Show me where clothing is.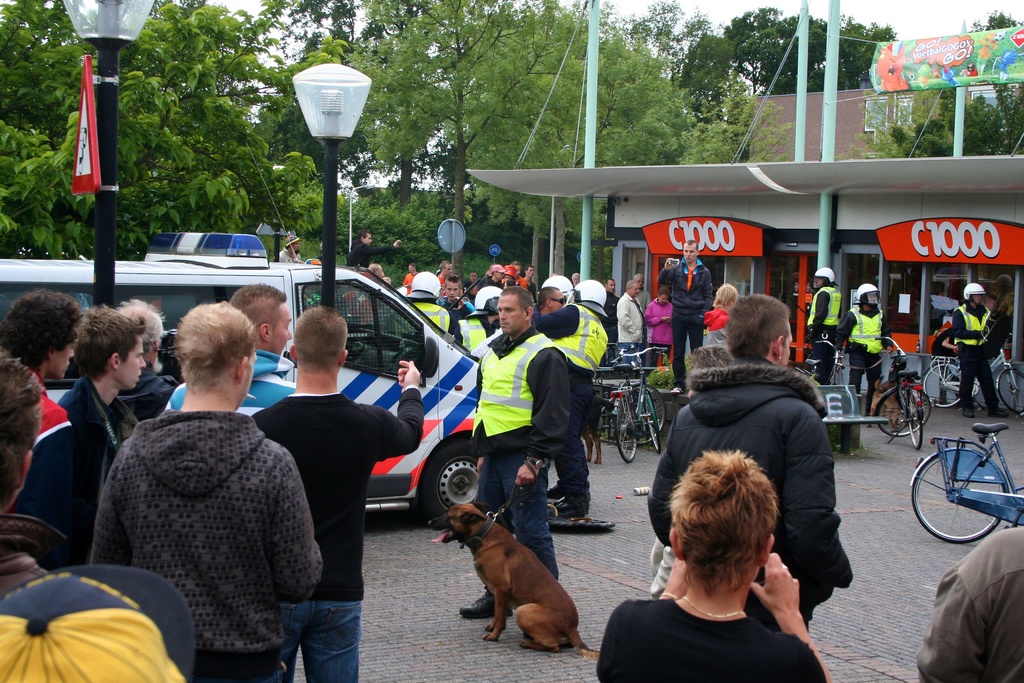
clothing is at 639/290/675/345.
